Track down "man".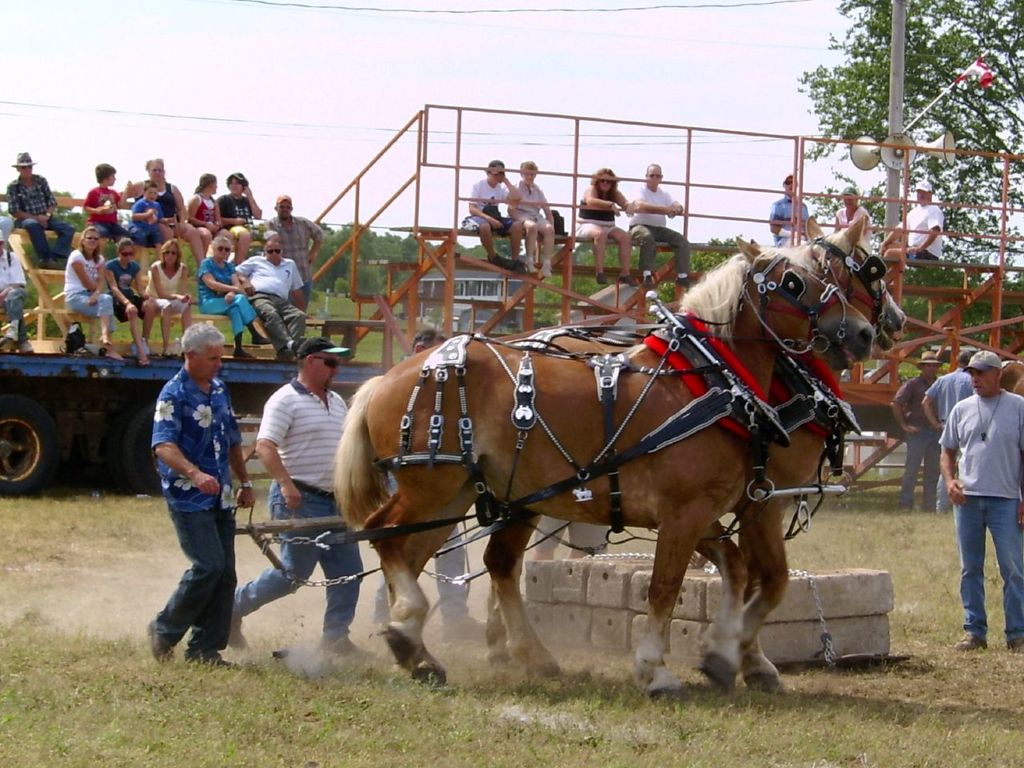
Tracked to 880, 178, 942, 270.
